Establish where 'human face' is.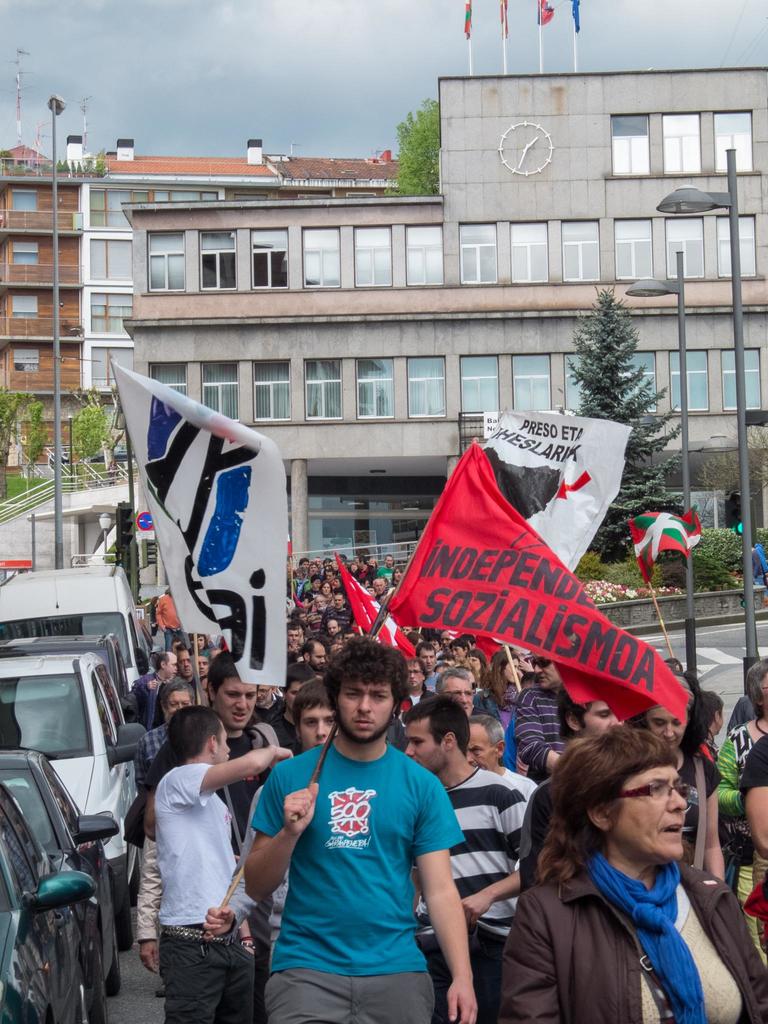
Established at crop(177, 650, 191, 673).
